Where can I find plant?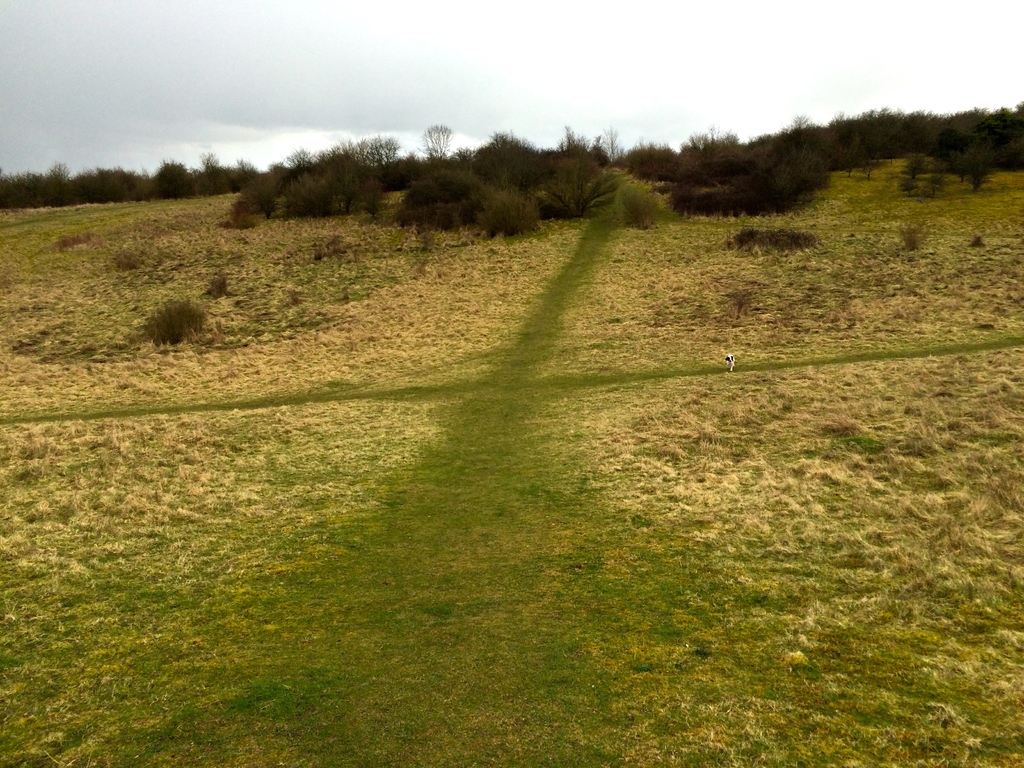
You can find it at bbox(208, 266, 230, 312).
